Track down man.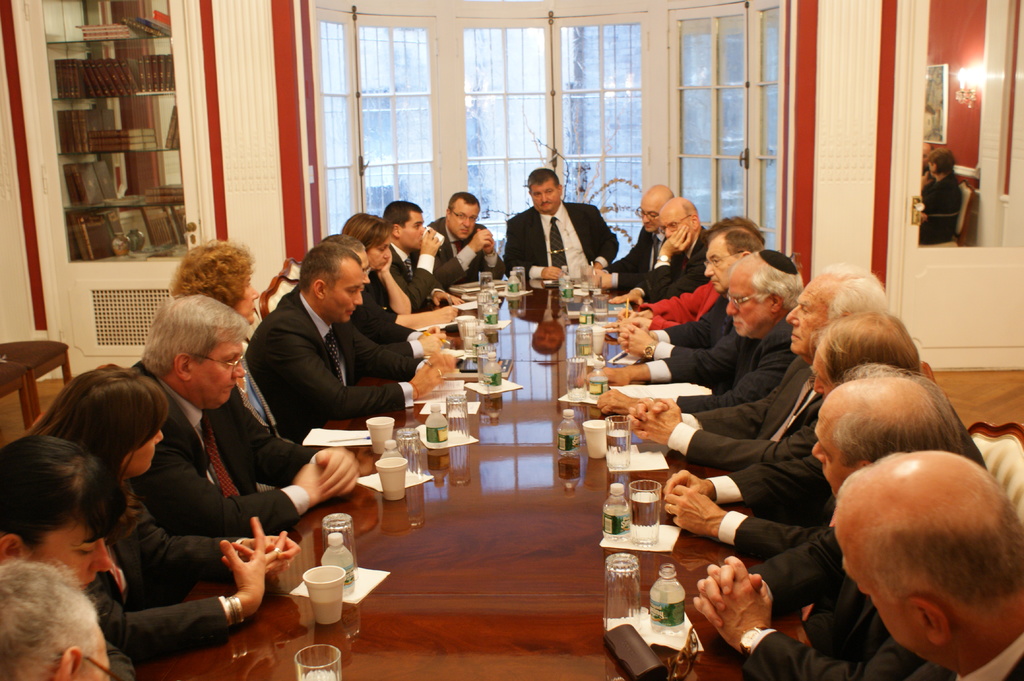
Tracked to 428:188:504:285.
